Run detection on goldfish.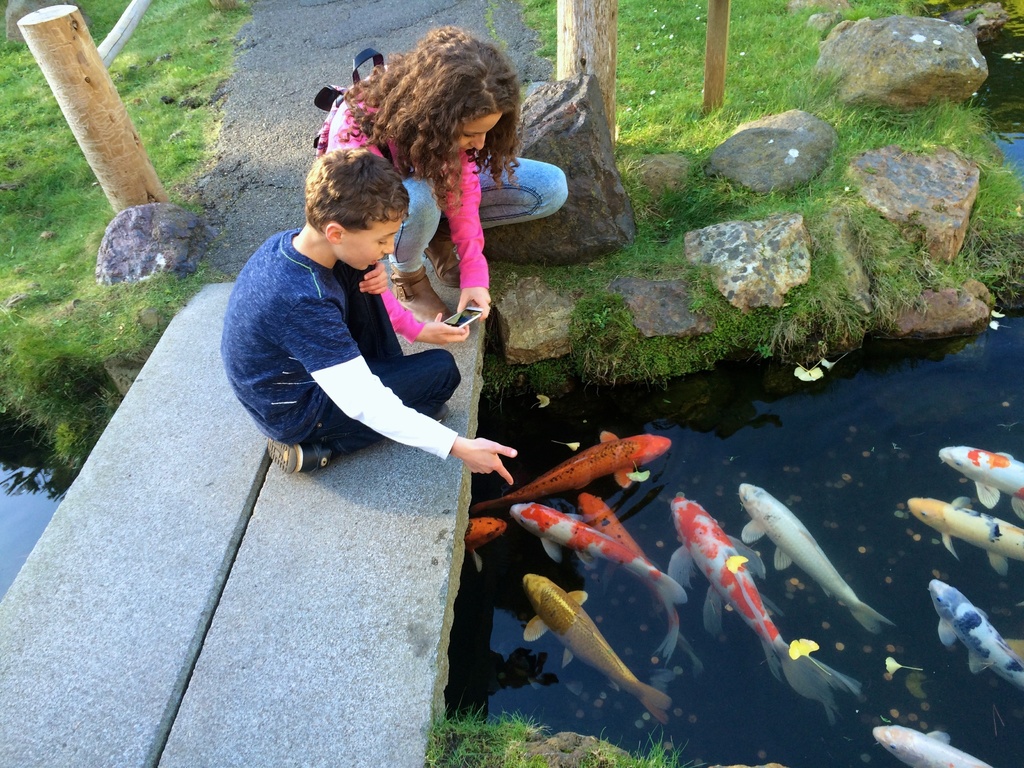
Result: bbox=(662, 490, 855, 721).
